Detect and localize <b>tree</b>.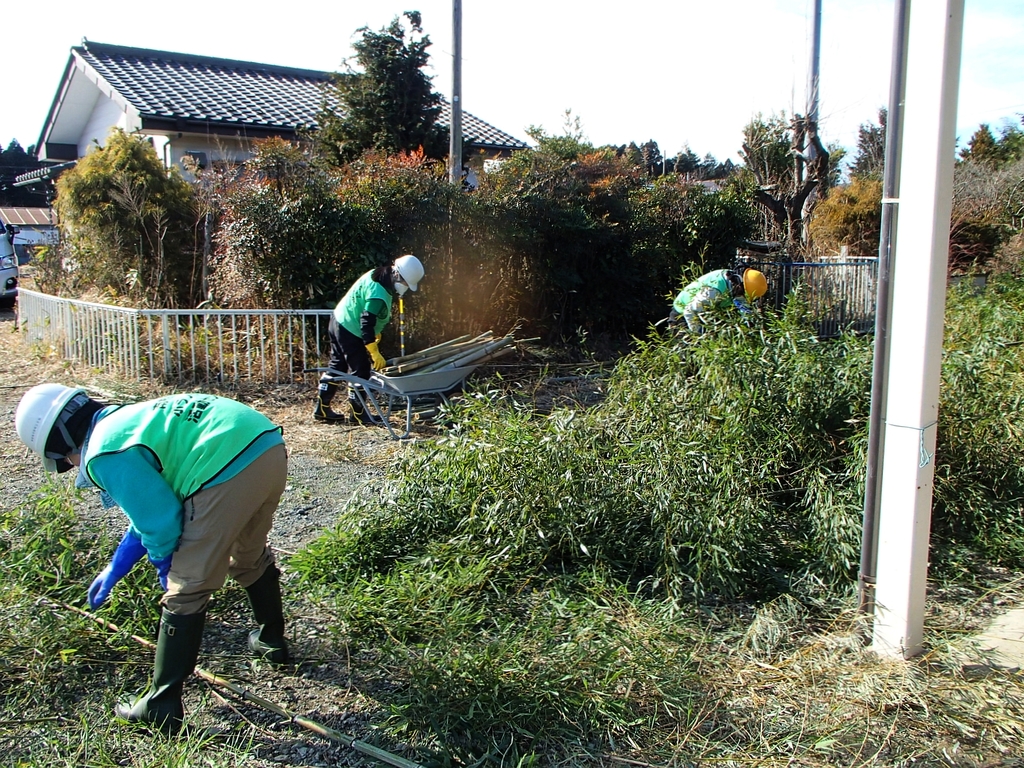
Localized at <region>731, 95, 851, 273</region>.
